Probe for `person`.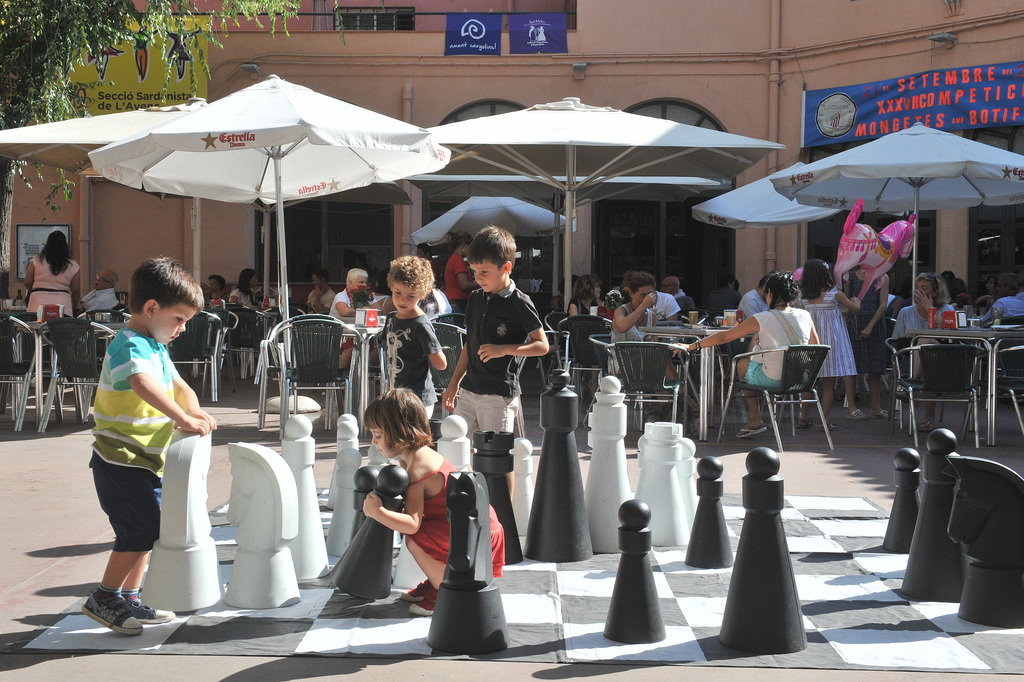
Probe result: <bbox>794, 258, 872, 424</bbox>.
